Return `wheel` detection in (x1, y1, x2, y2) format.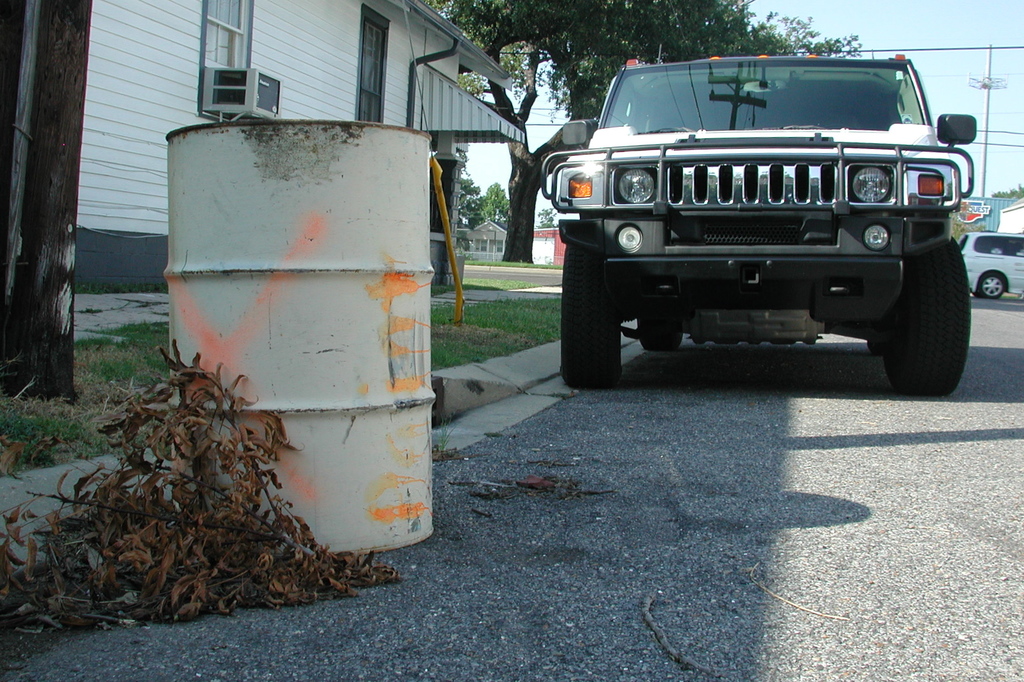
(884, 236, 977, 399).
